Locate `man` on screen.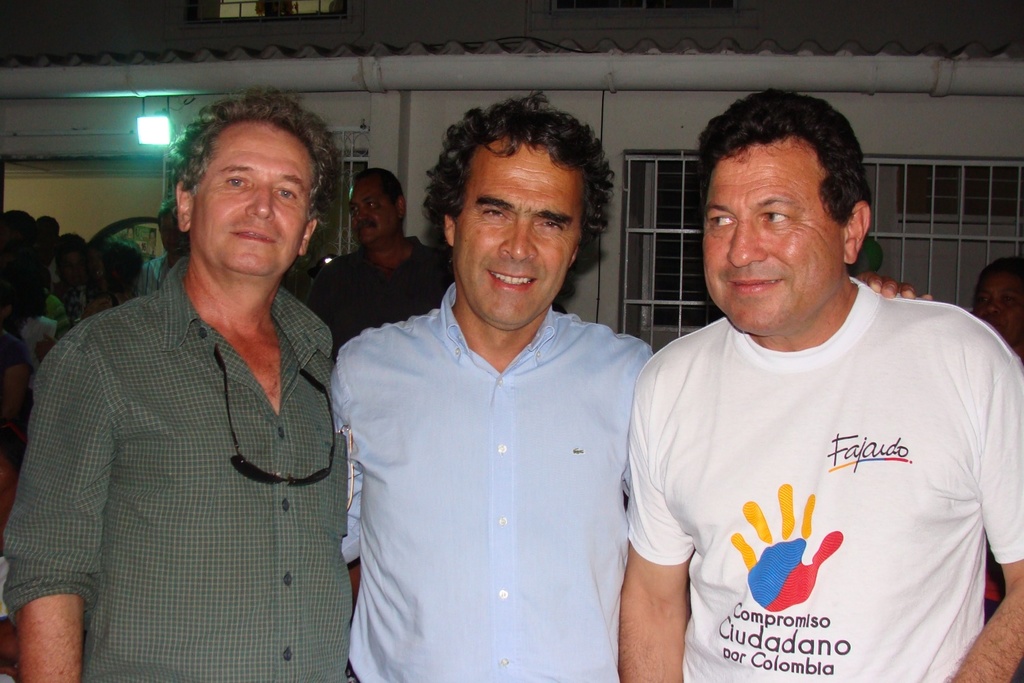
On screen at <bbox>329, 89, 930, 682</bbox>.
